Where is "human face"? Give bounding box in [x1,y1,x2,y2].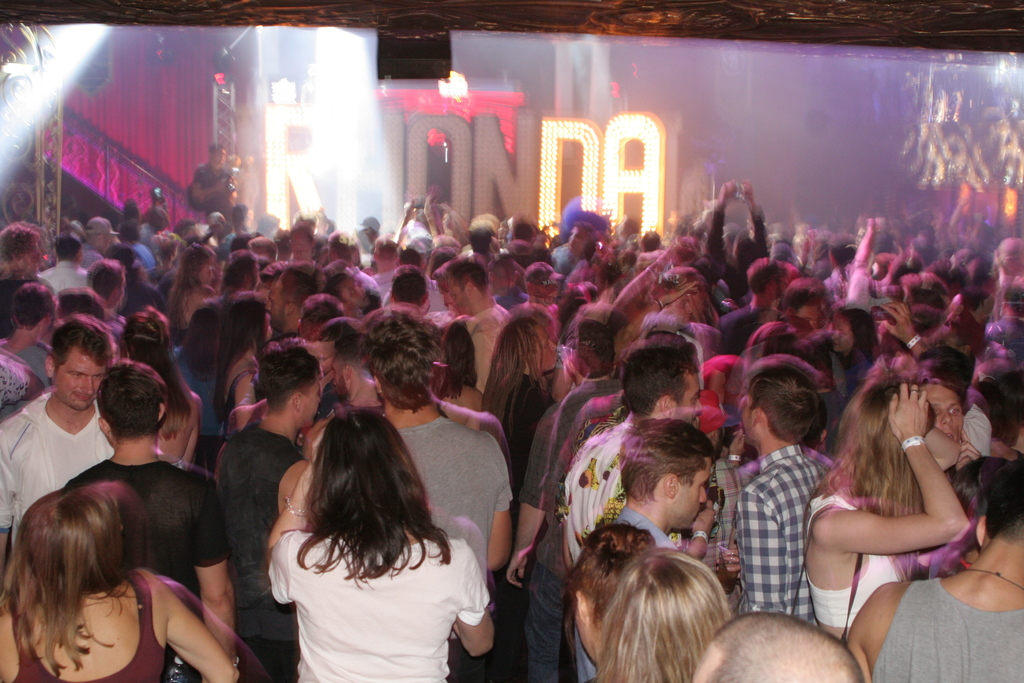
[273,281,292,336].
